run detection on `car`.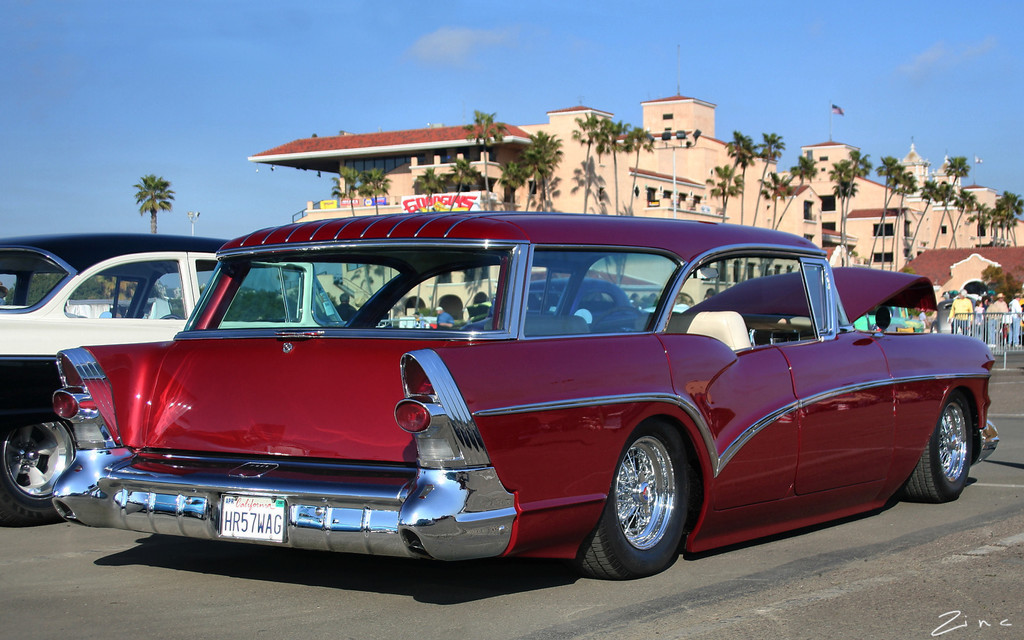
Result: 0/230/346/514.
